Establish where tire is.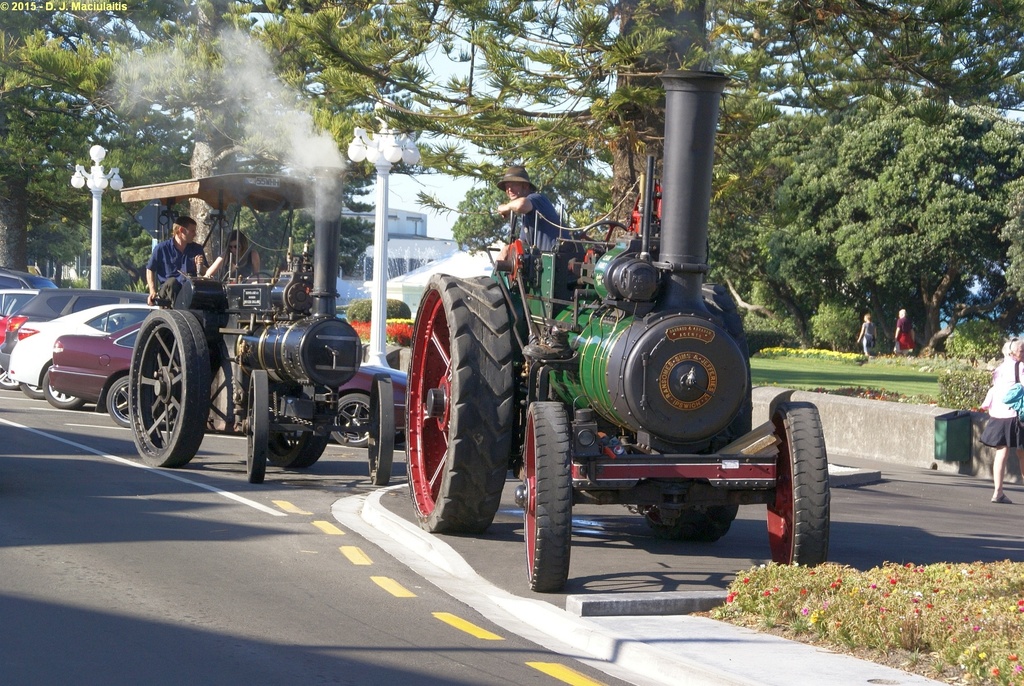
Established at 371, 370, 398, 490.
